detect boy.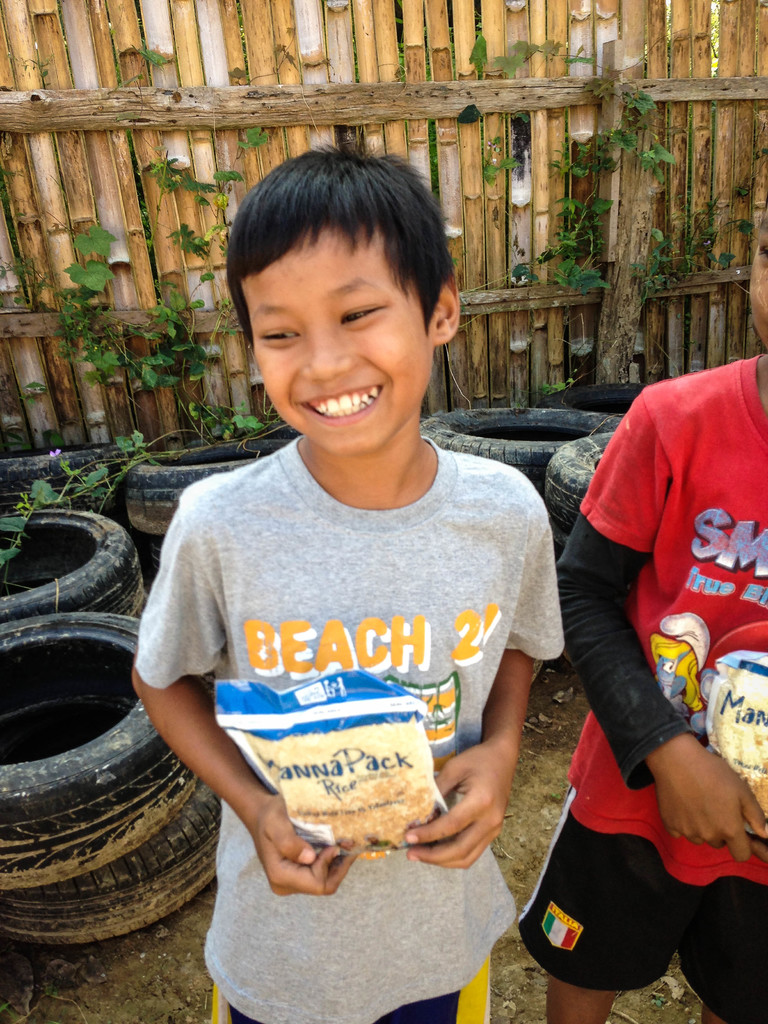
Detected at crop(148, 170, 564, 1012).
